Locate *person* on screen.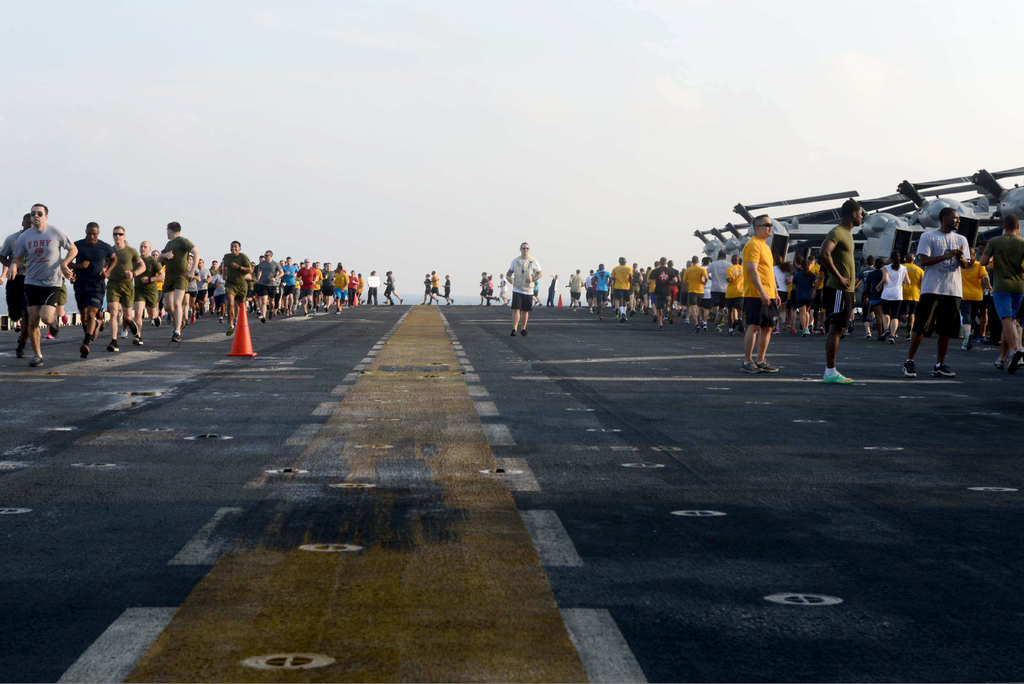
On screen at left=363, top=271, right=383, bottom=300.
